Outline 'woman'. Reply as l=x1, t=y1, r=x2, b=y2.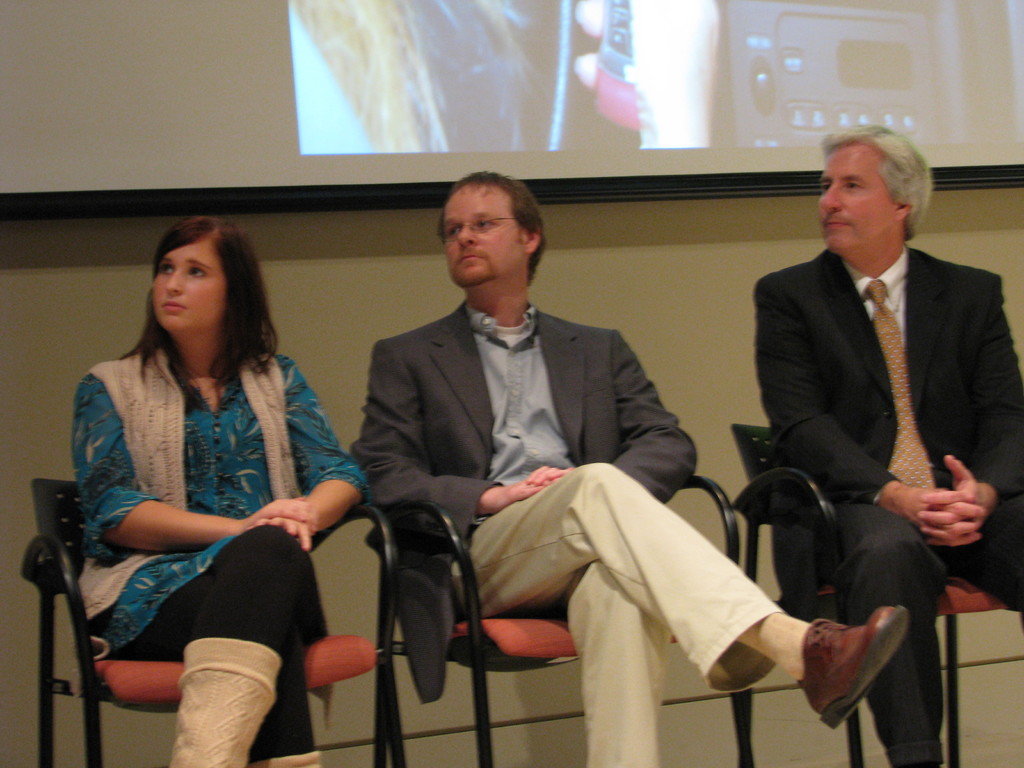
l=62, t=204, r=352, b=755.
